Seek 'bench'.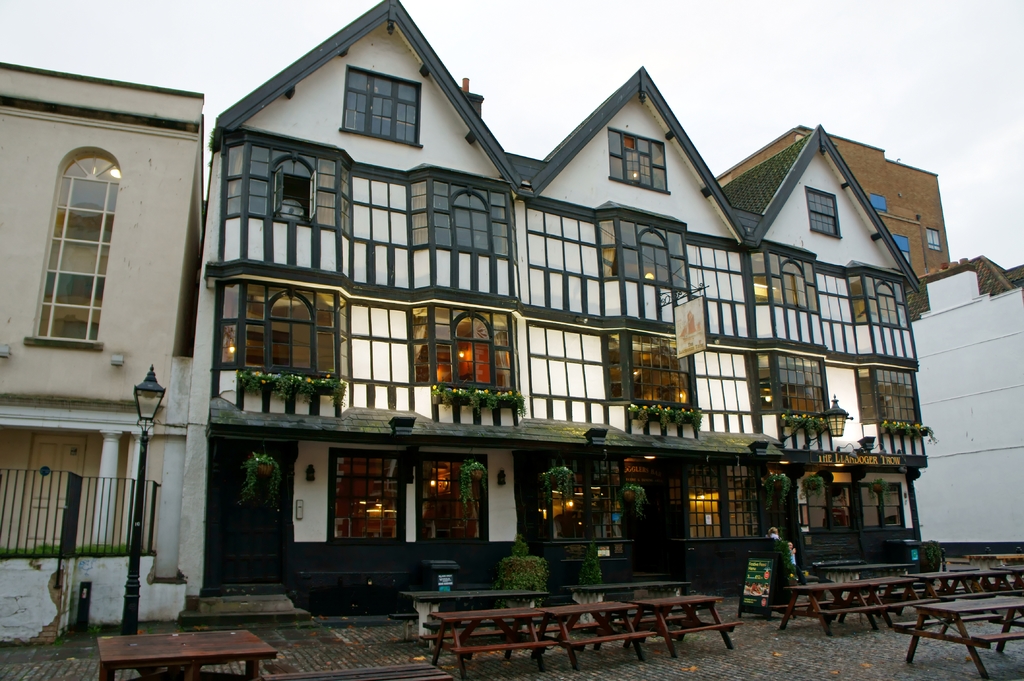
<box>99,629,289,680</box>.
